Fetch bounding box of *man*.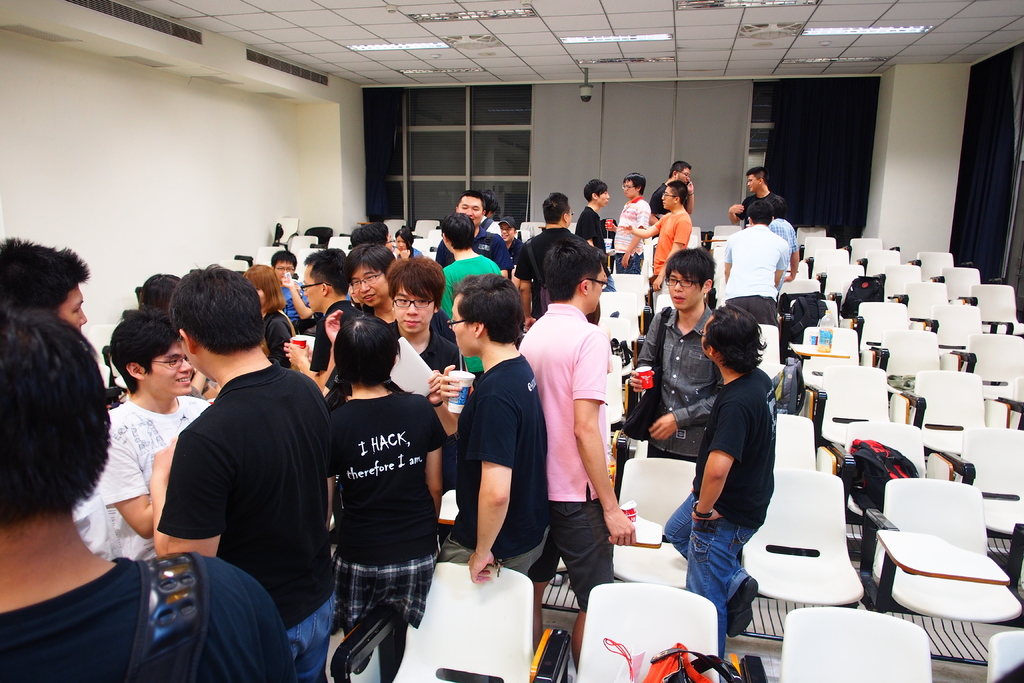
Bbox: <bbox>576, 178, 616, 317</bbox>.
